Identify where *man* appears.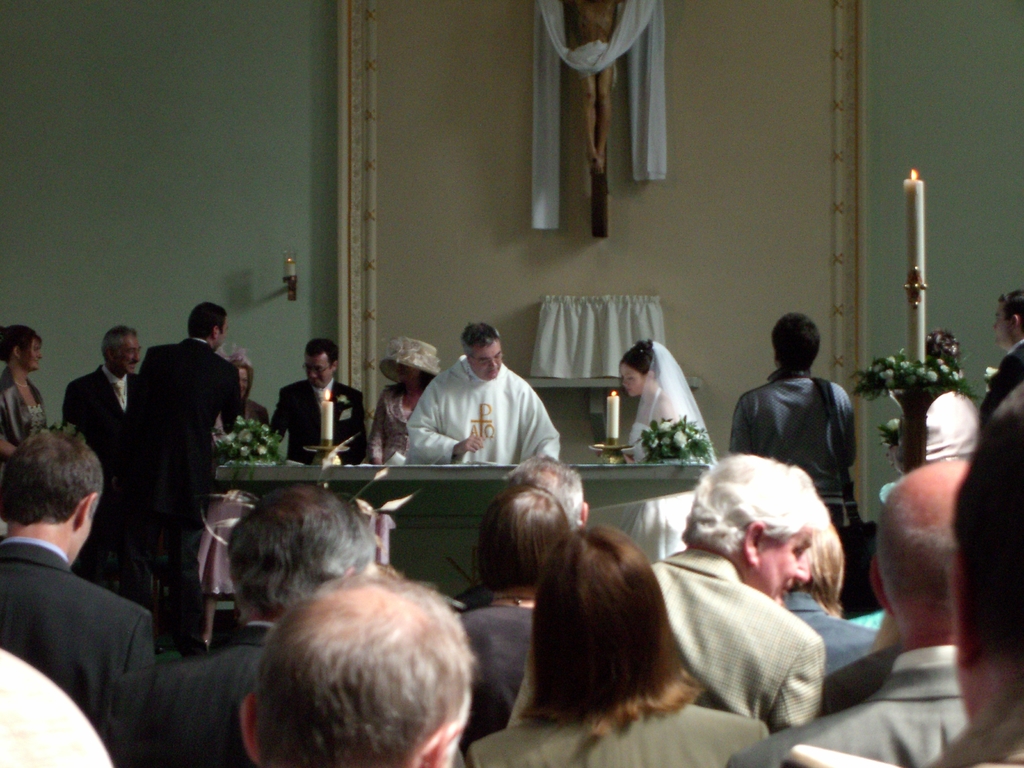
Appears at (x1=133, y1=301, x2=246, y2=659).
